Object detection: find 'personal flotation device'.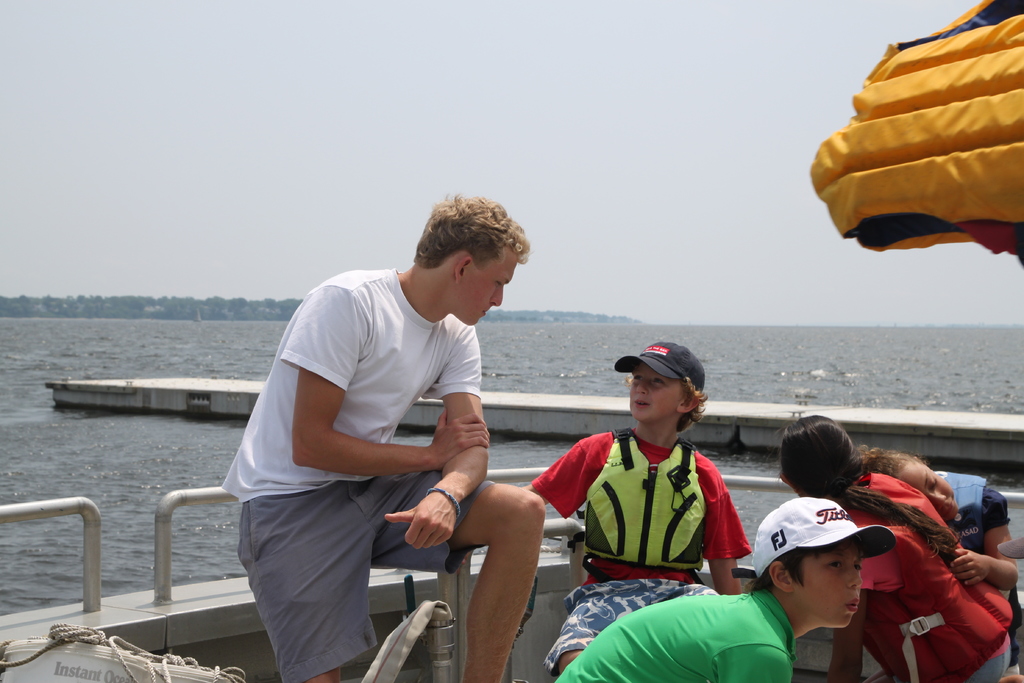
(842, 465, 1017, 682).
